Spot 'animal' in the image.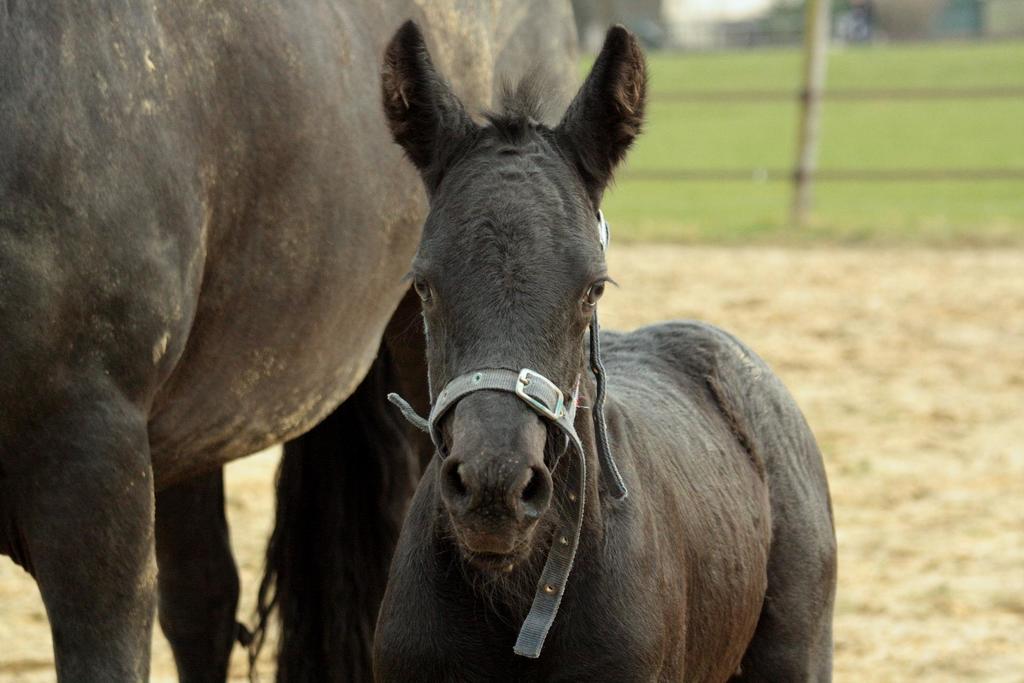
'animal' found at (0, 0, 588, 682).
